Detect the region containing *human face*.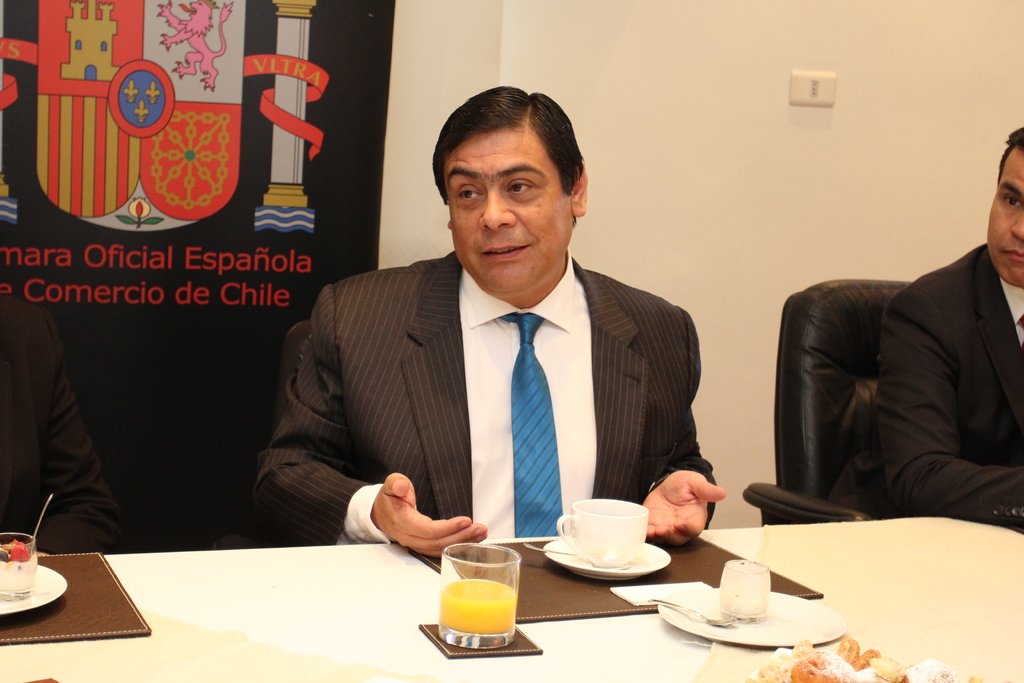
Rect(444, 126, 570, 294).
